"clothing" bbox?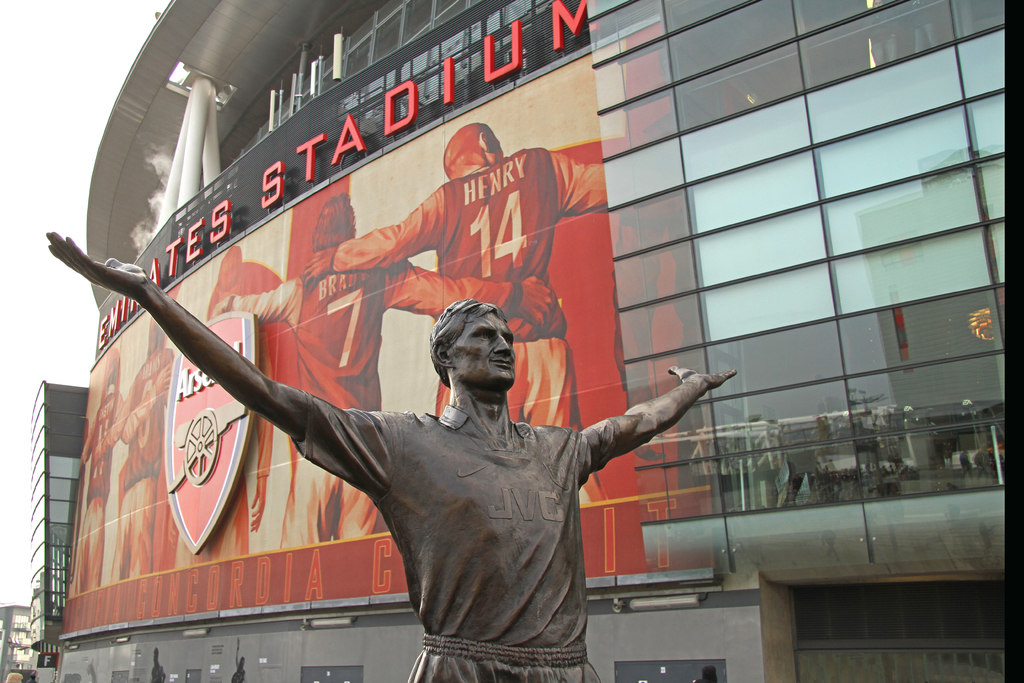
321,147,605,508
